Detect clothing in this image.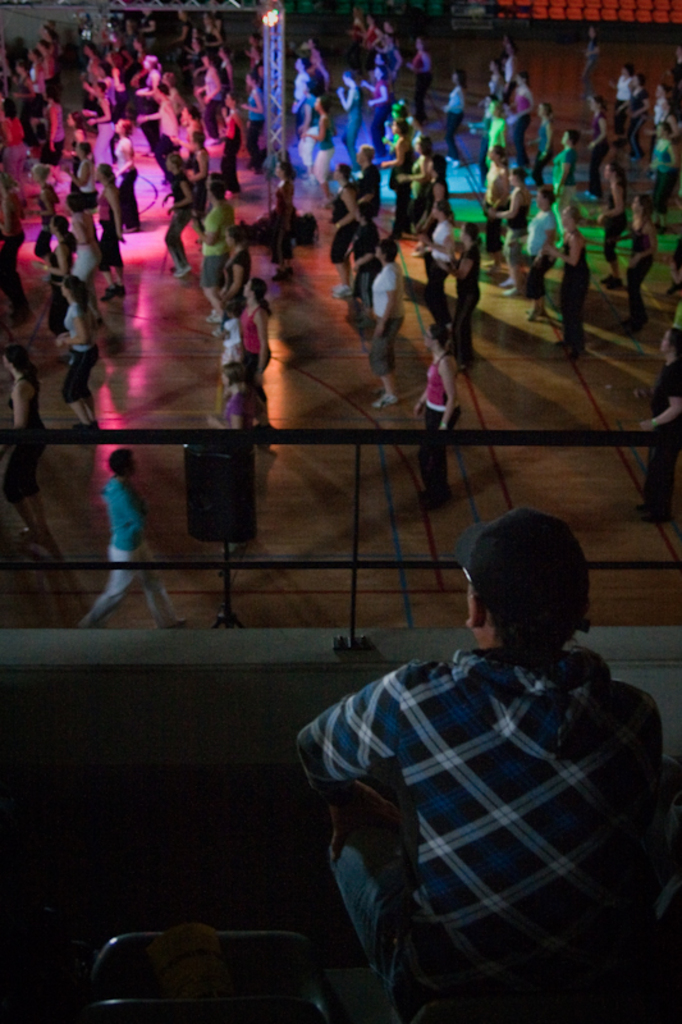
Detection: pyautogui.locateOnScreen(237, 303, 280, 394).
